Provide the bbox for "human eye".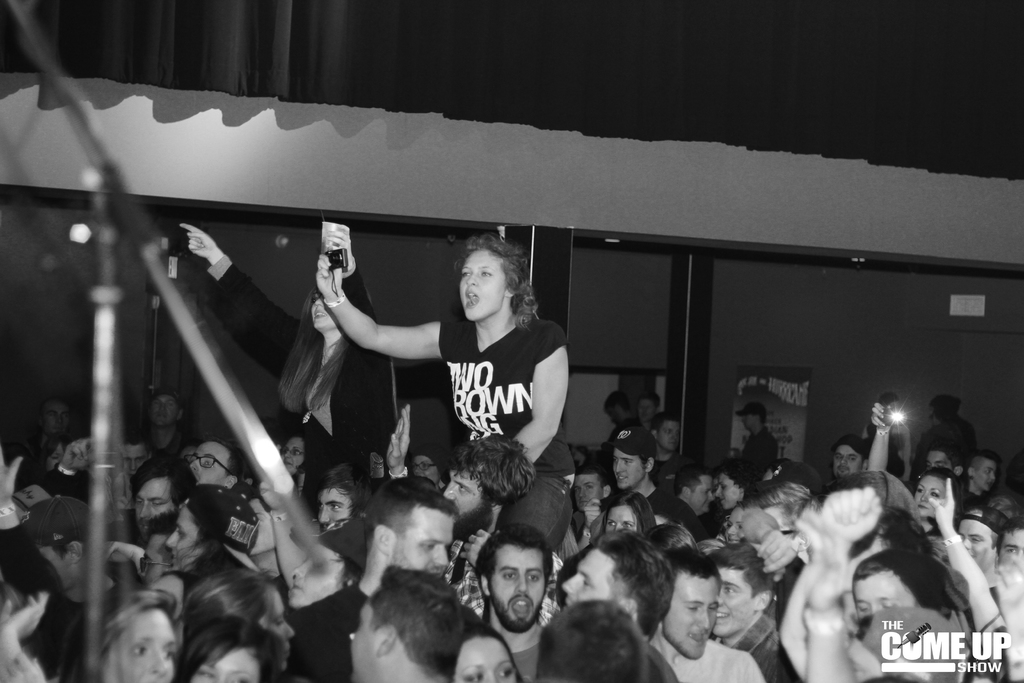
select_region(314, 503, 323, 509).
